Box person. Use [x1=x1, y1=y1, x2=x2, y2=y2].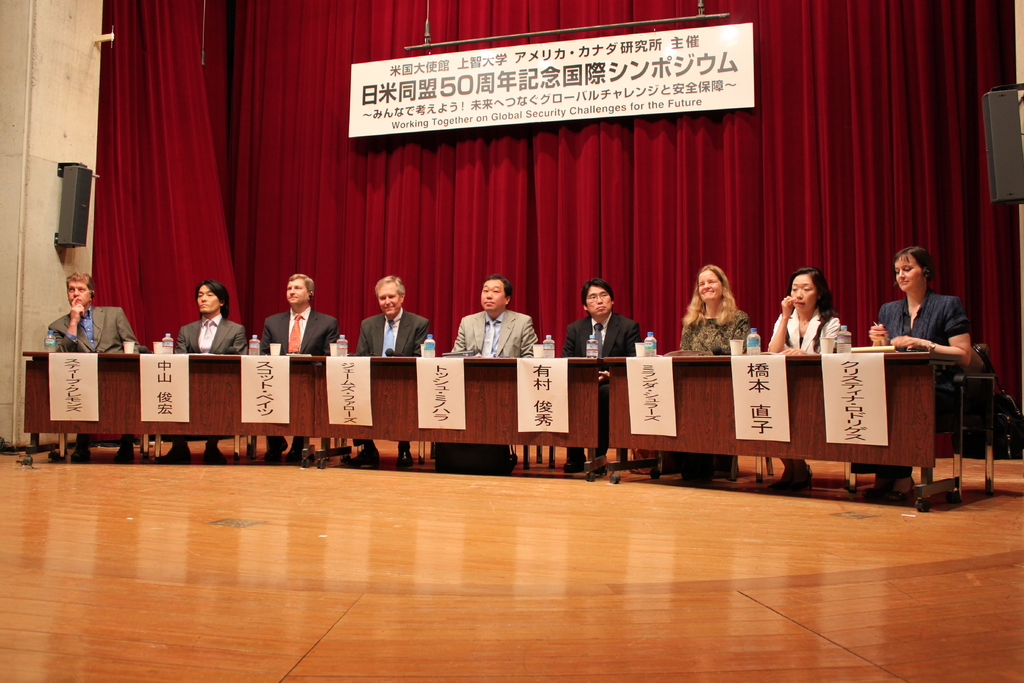
[x1=260, y1=272, x2=345, y2=462].
